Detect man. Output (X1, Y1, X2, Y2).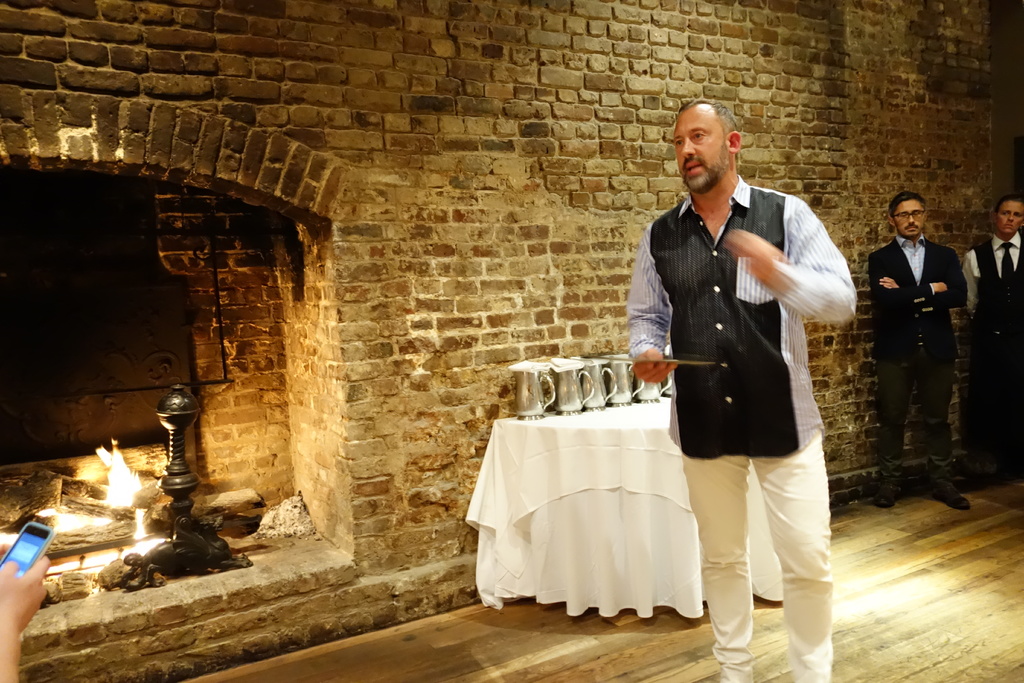
(628, 97, 856, 661).
